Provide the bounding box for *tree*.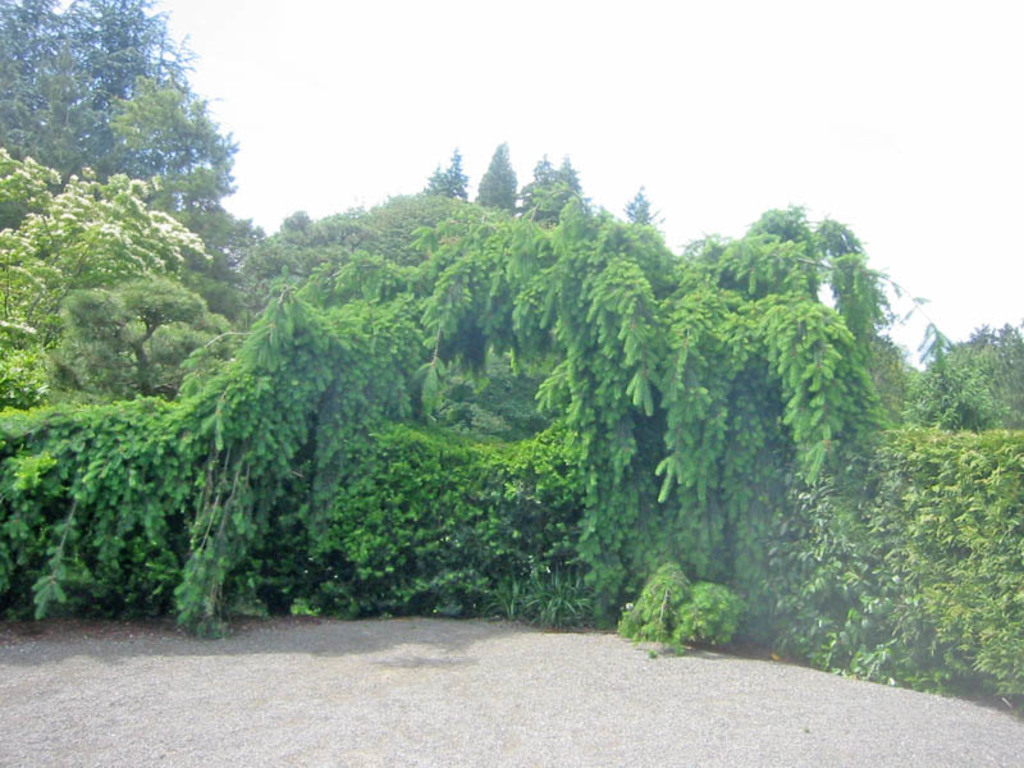
(left=113, top=74, right=239, bottom=223).
